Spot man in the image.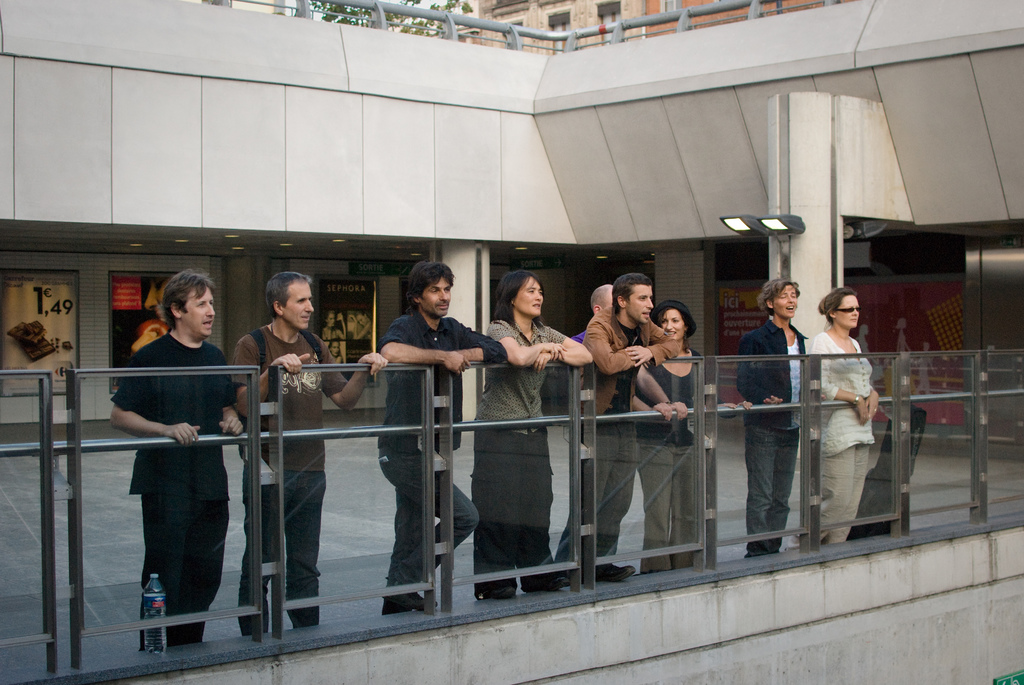
man found at select_region(551, 280, 614, 574).
